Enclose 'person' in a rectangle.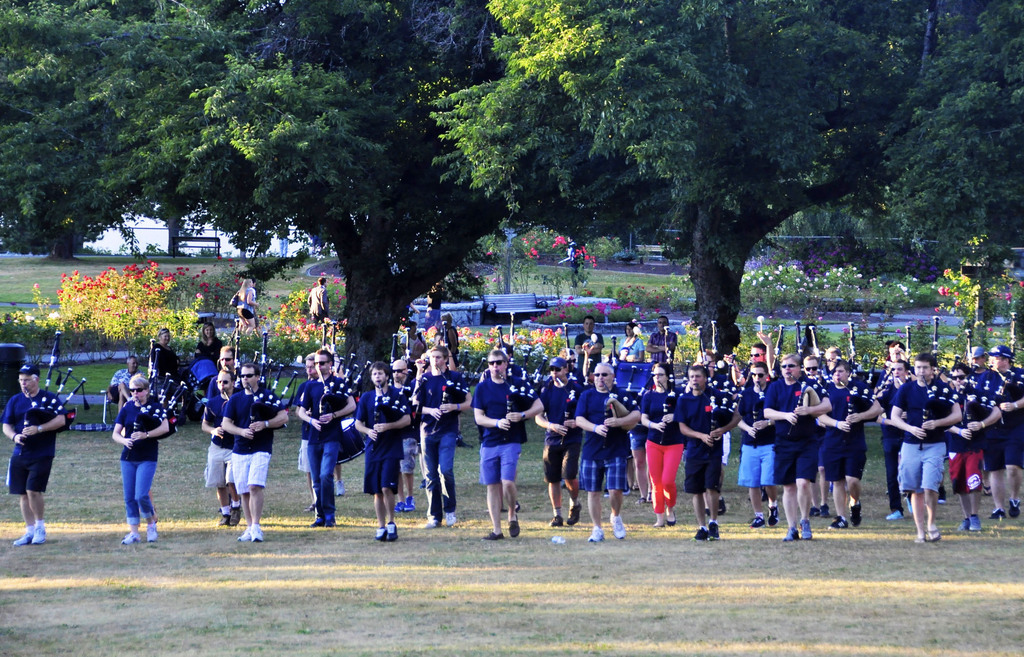
945:363:1006:528.
